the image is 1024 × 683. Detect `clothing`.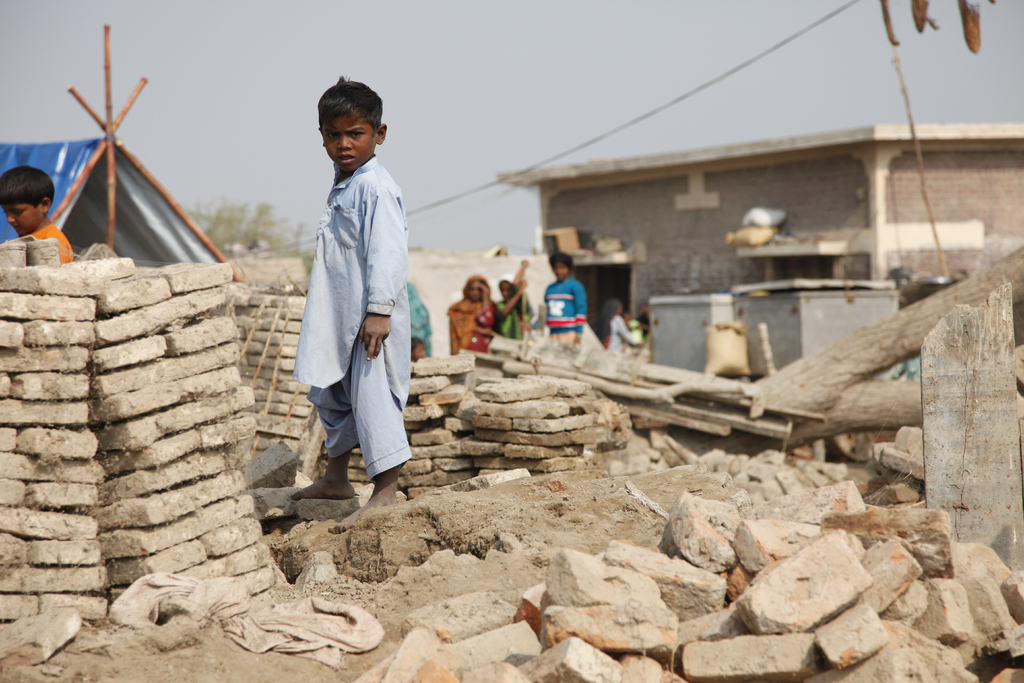
Detection: {"left": 543, "top": 273, "right": 586, "bottom": 344}.
